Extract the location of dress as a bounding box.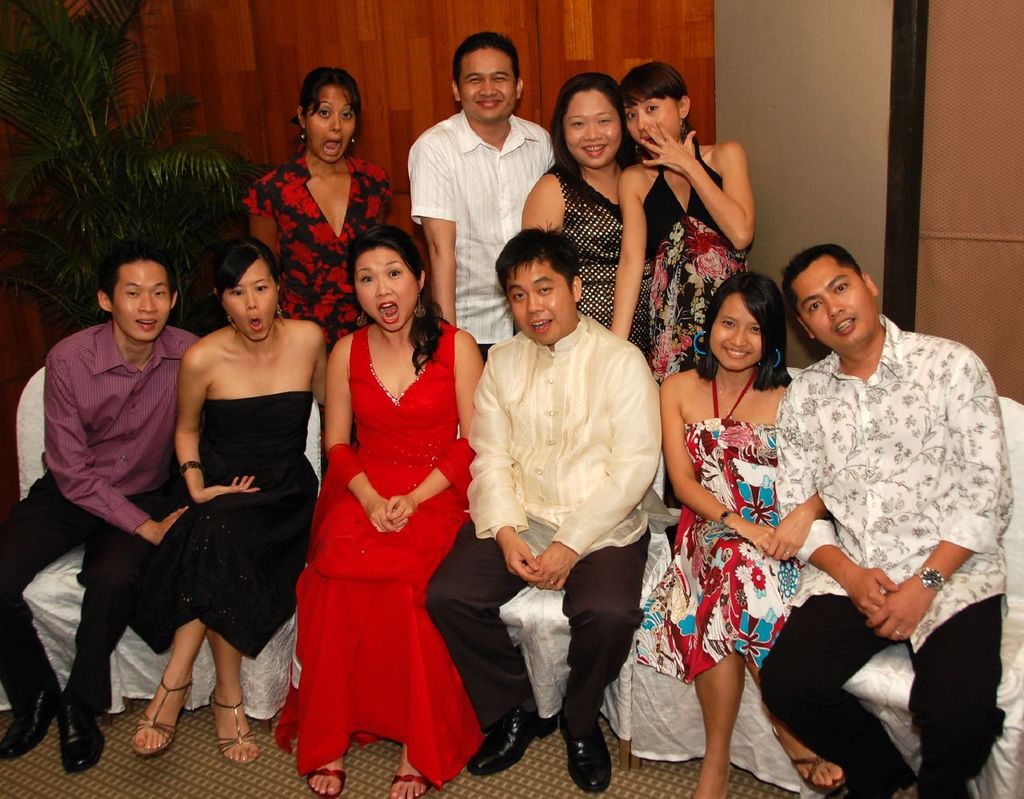
bbox(537, 164, 654, 368).
